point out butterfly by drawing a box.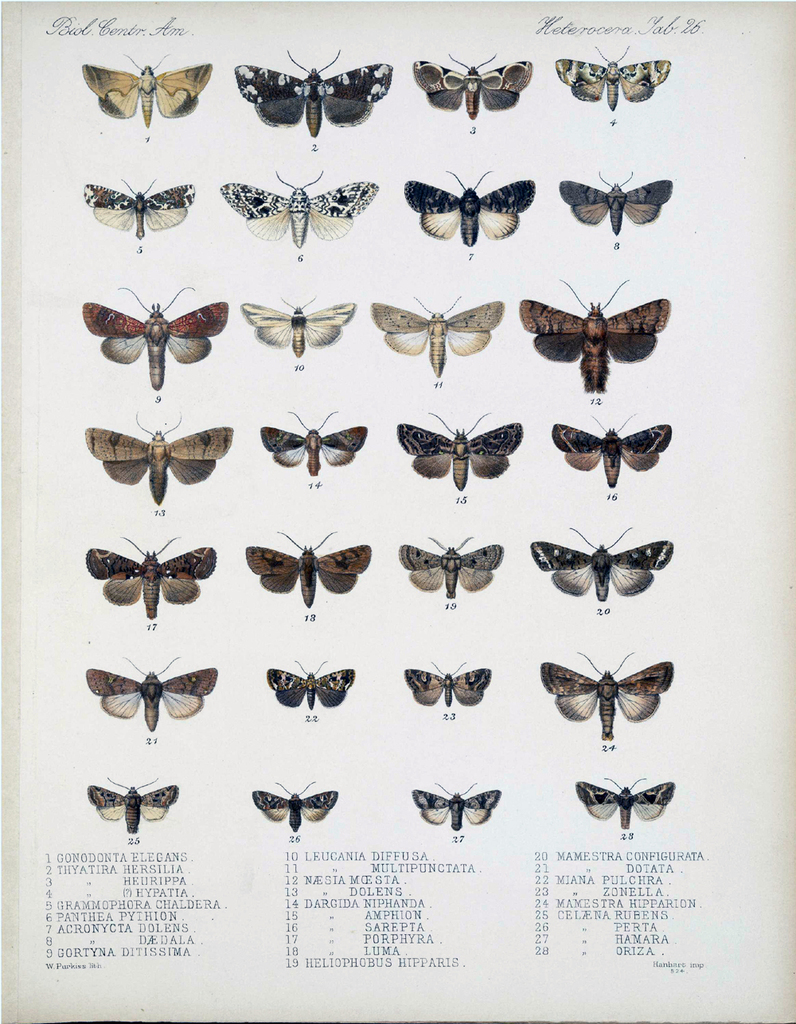
crop(221, 166, 377, 246).
